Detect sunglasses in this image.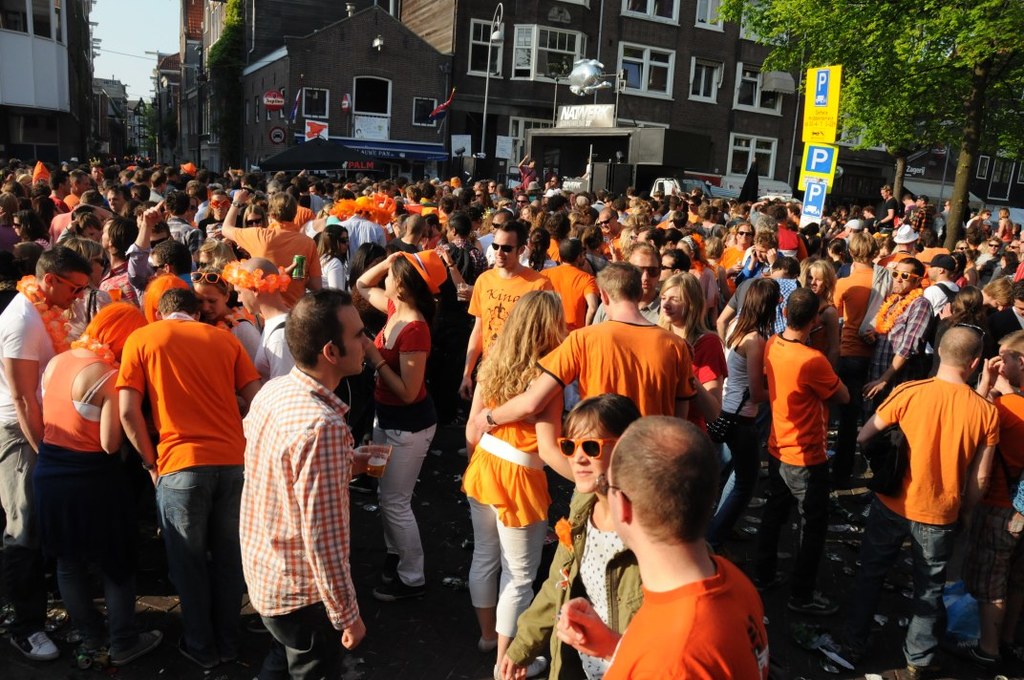
Detection: [x1=642, y1=265, x2=658, y2=277].
